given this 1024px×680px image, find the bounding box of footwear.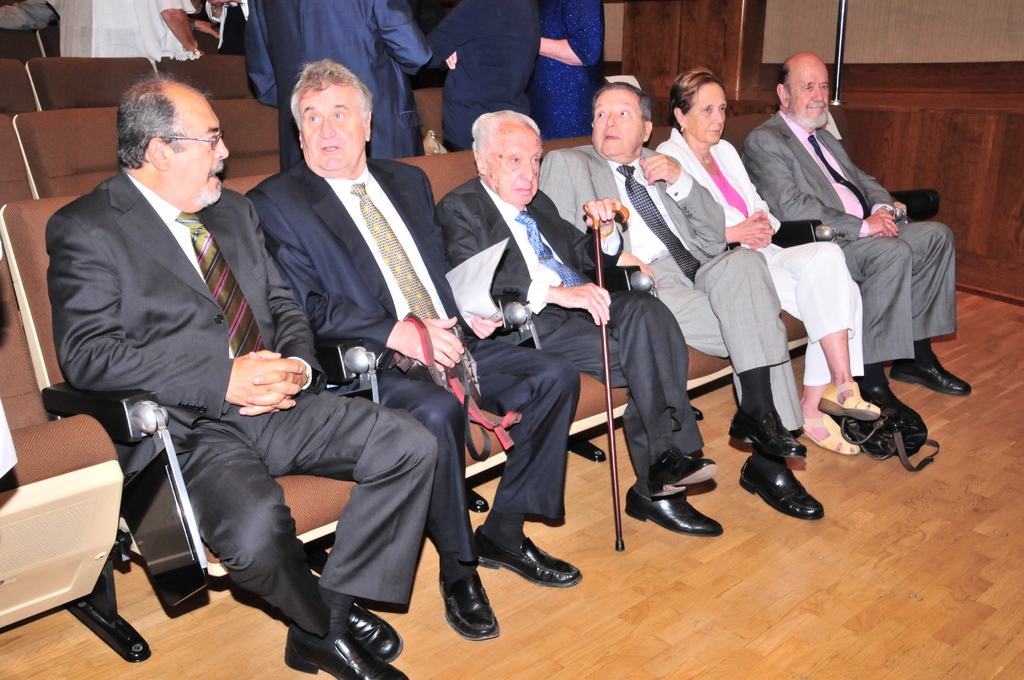
select_region(803, 408, 860, 455).
